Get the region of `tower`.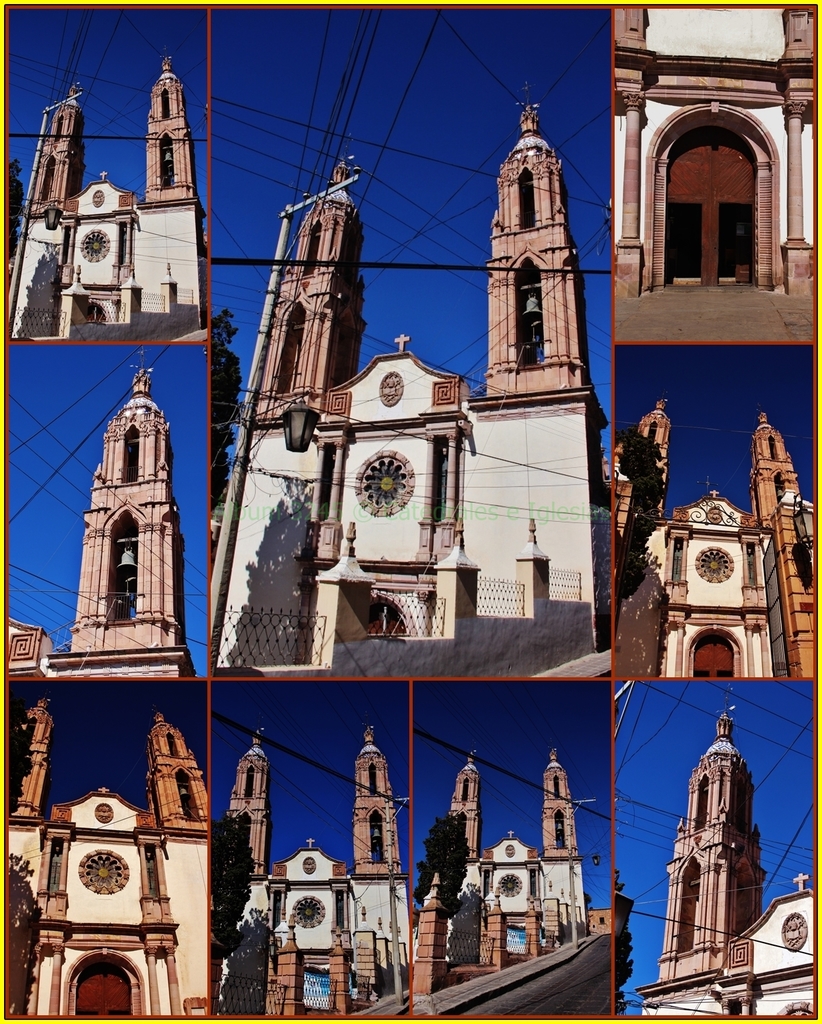
(left=212, top=731, right=405, bottom=1013).
